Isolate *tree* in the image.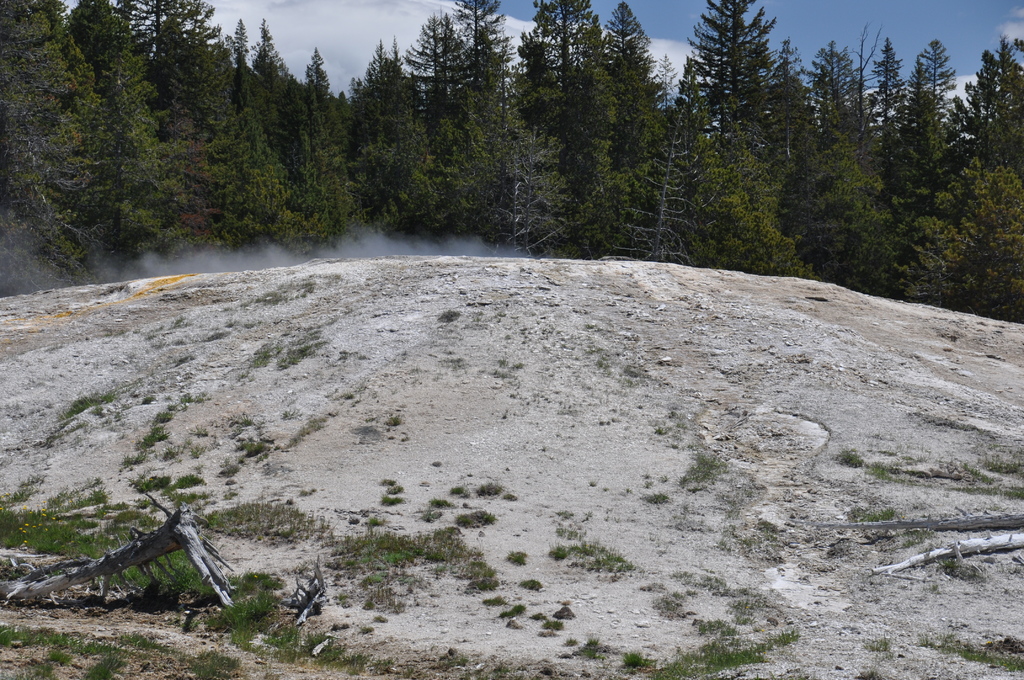
Isolated region: 38,40,185,257.
